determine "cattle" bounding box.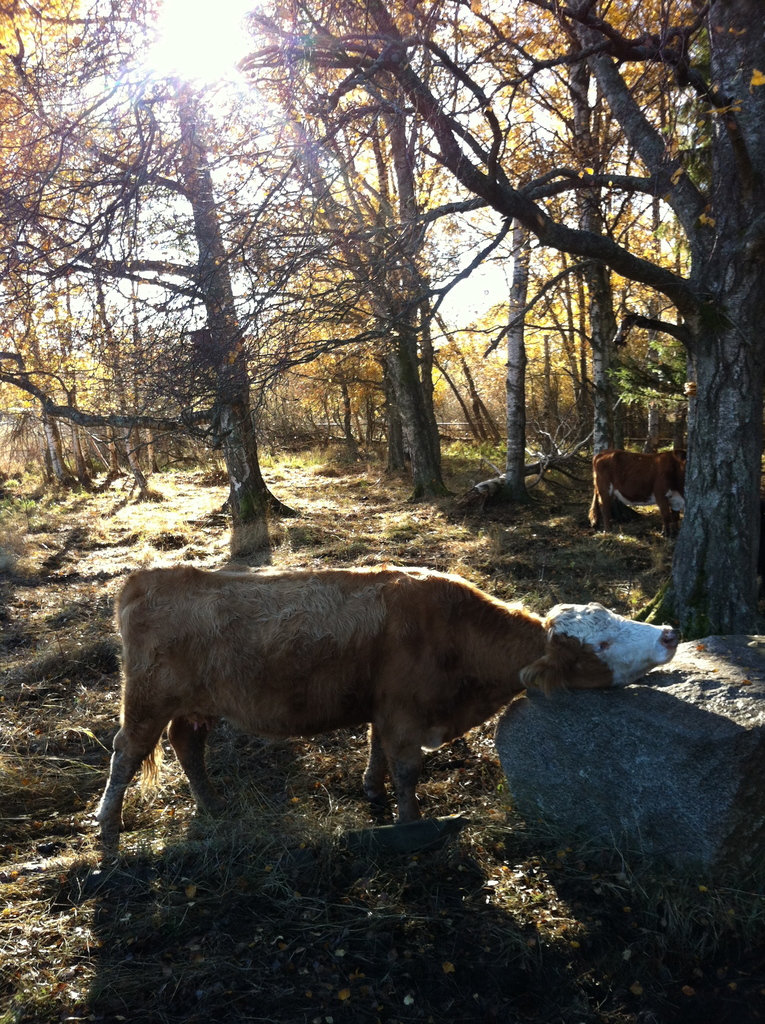
Determined: crop(593, 445, 688, 541).
